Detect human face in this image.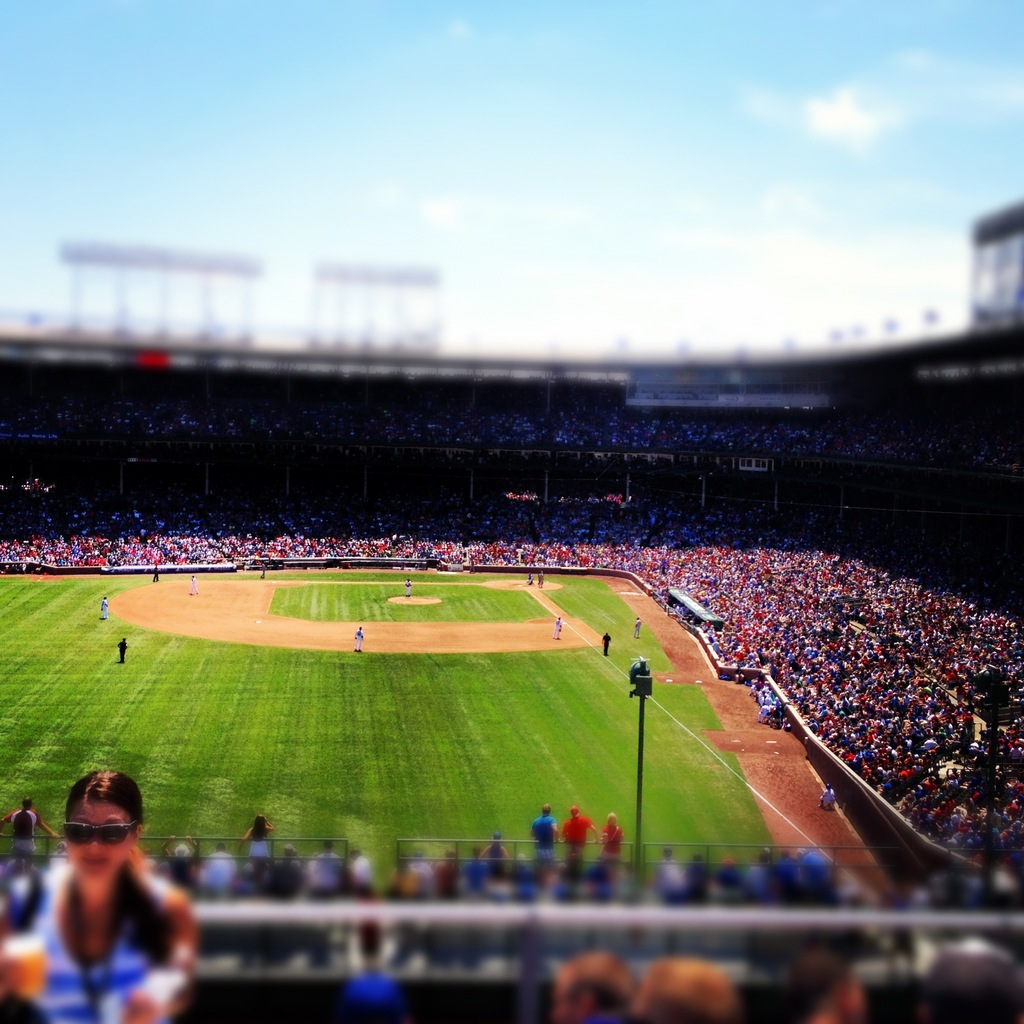
Detection: BBox(65, 796, 135, 882).
